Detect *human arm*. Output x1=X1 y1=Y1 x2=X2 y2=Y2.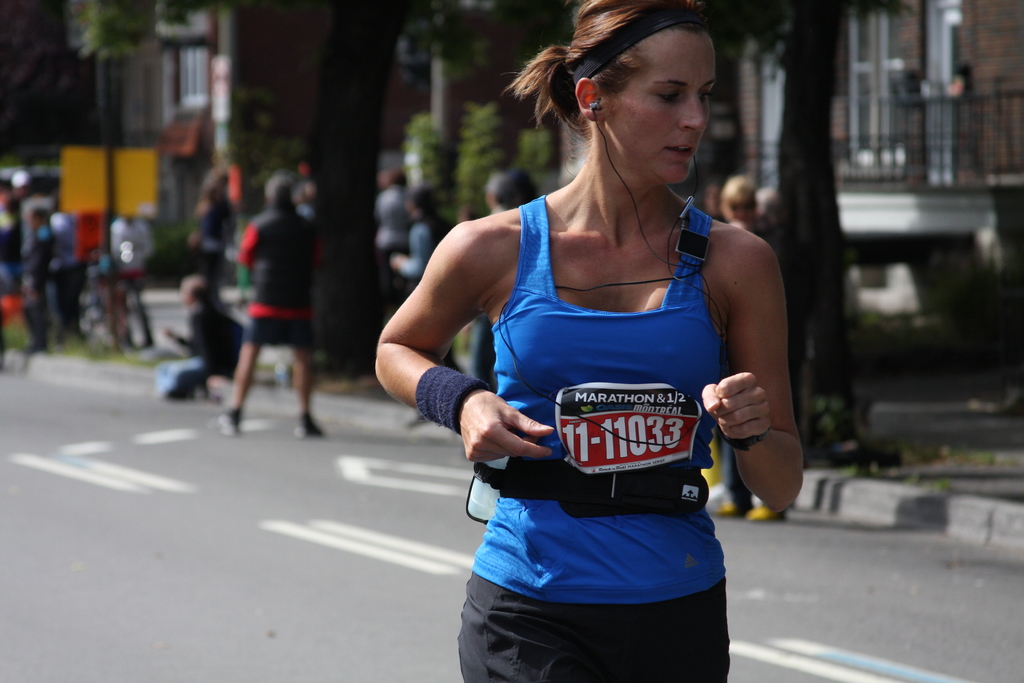
x1=714 y1=248 x2=806 y2=502.
